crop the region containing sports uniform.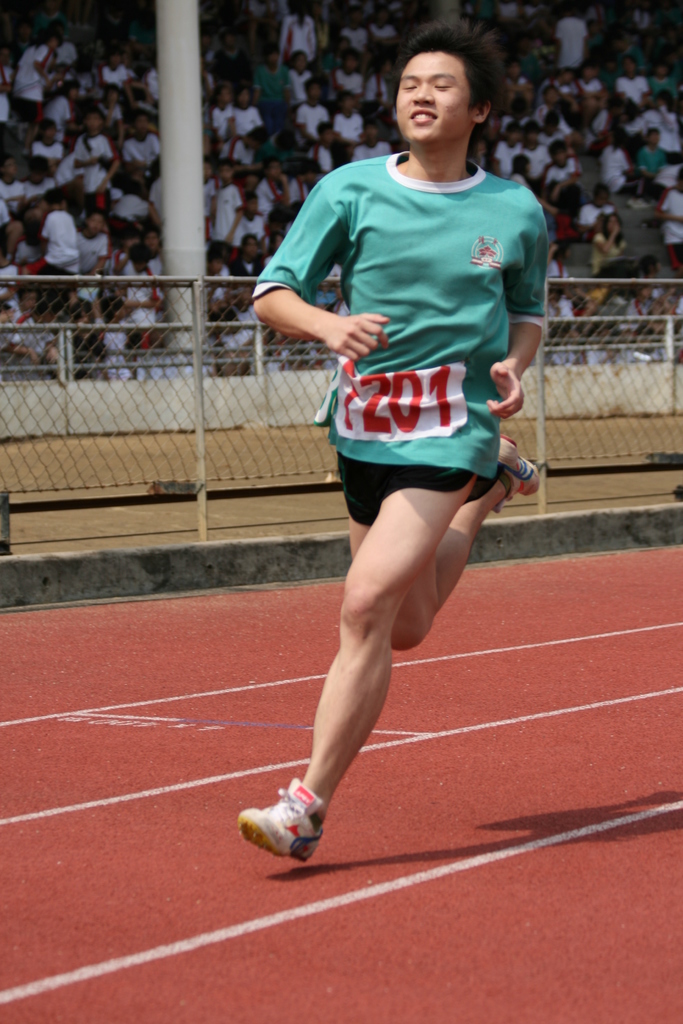
Crop region: (230, 140, 575, 866).
